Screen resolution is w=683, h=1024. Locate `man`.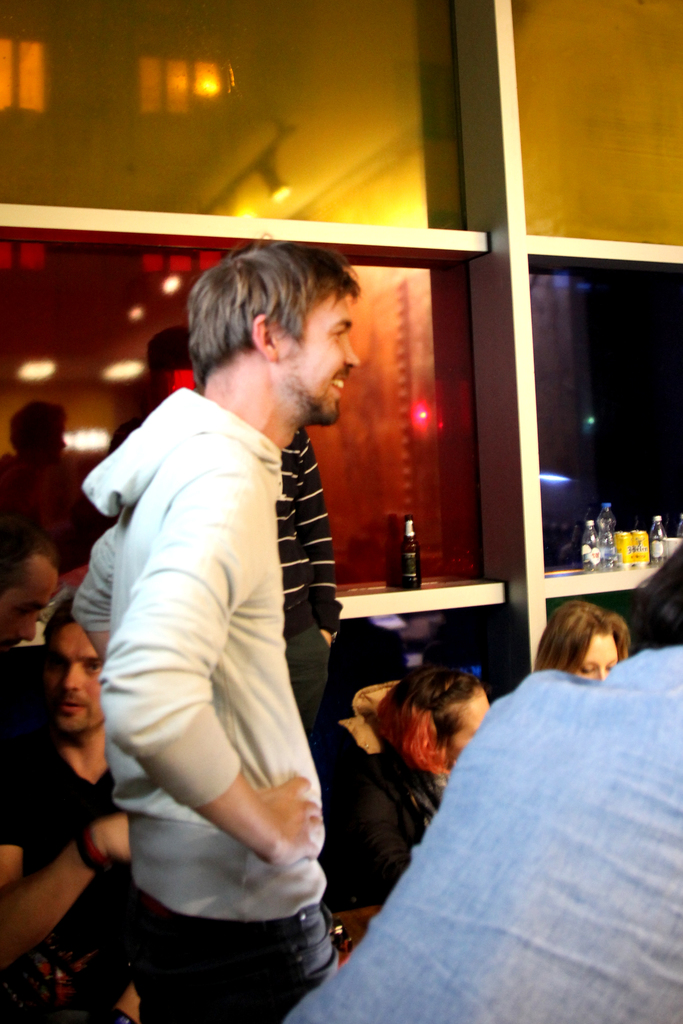
<region>65, 230, 391, 998</region>.
